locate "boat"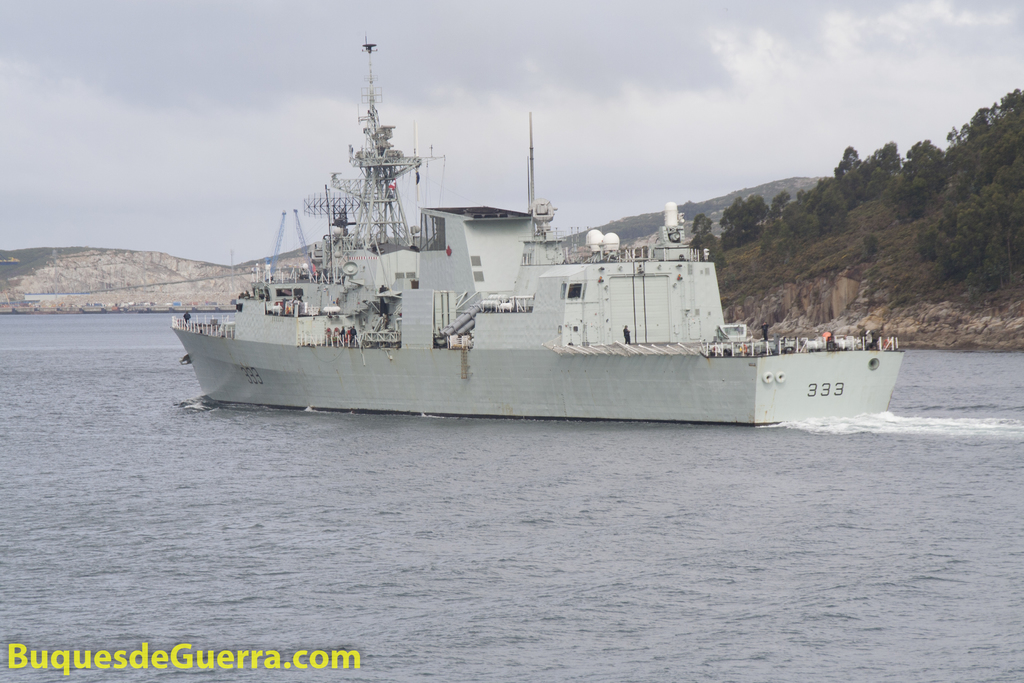
163/52/897/422
